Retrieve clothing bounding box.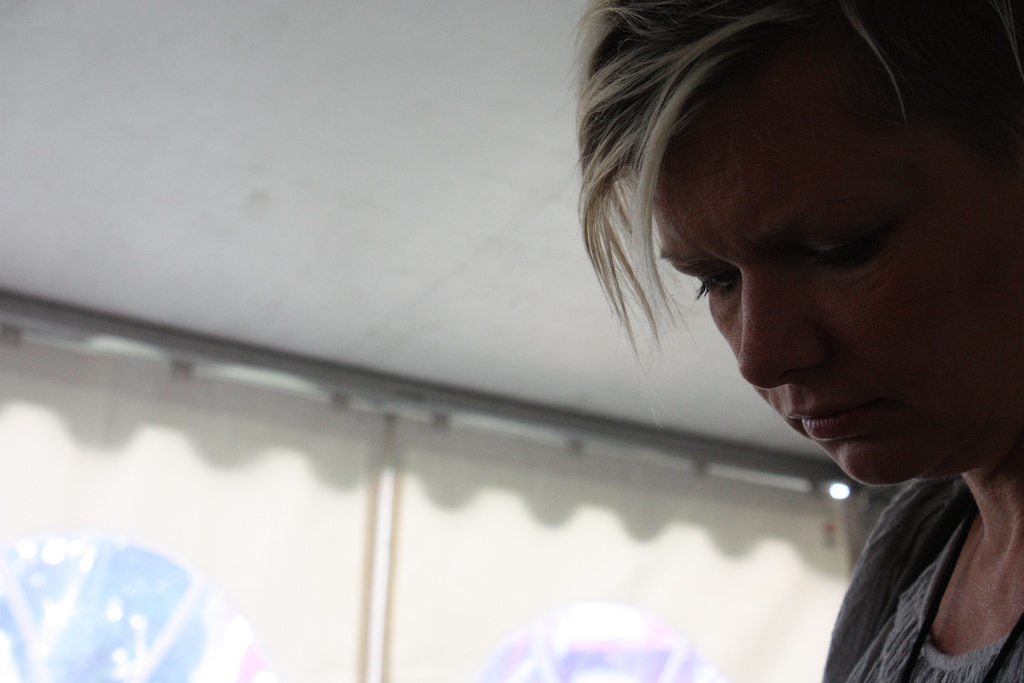
Bounding box: 756,360,1023,679.
